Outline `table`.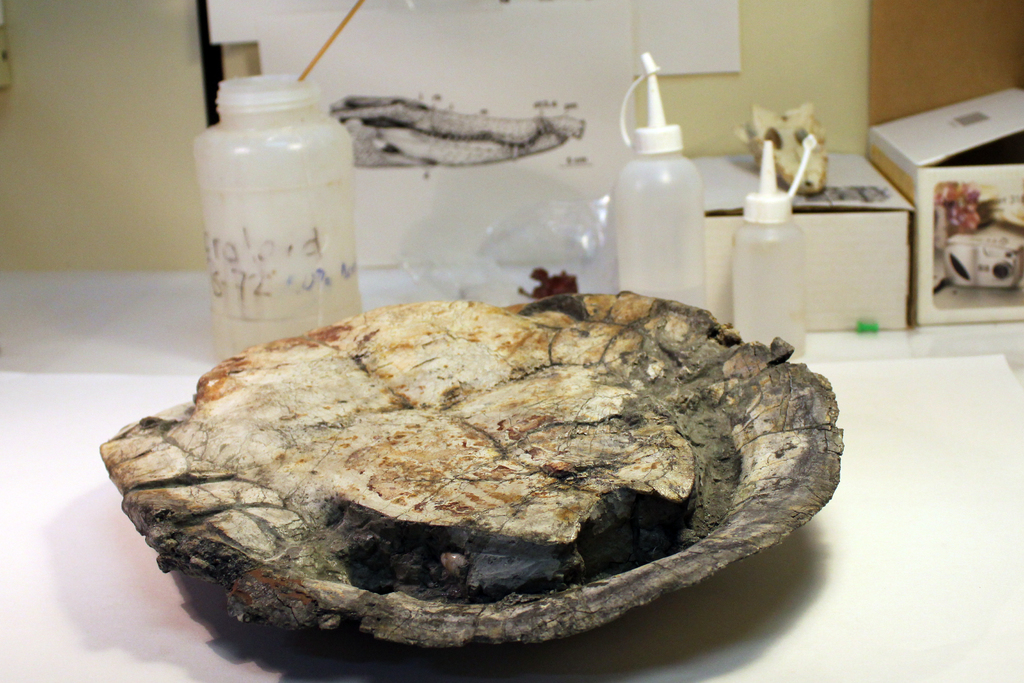
Outline: select_region(3, 263, 1023, 682).
